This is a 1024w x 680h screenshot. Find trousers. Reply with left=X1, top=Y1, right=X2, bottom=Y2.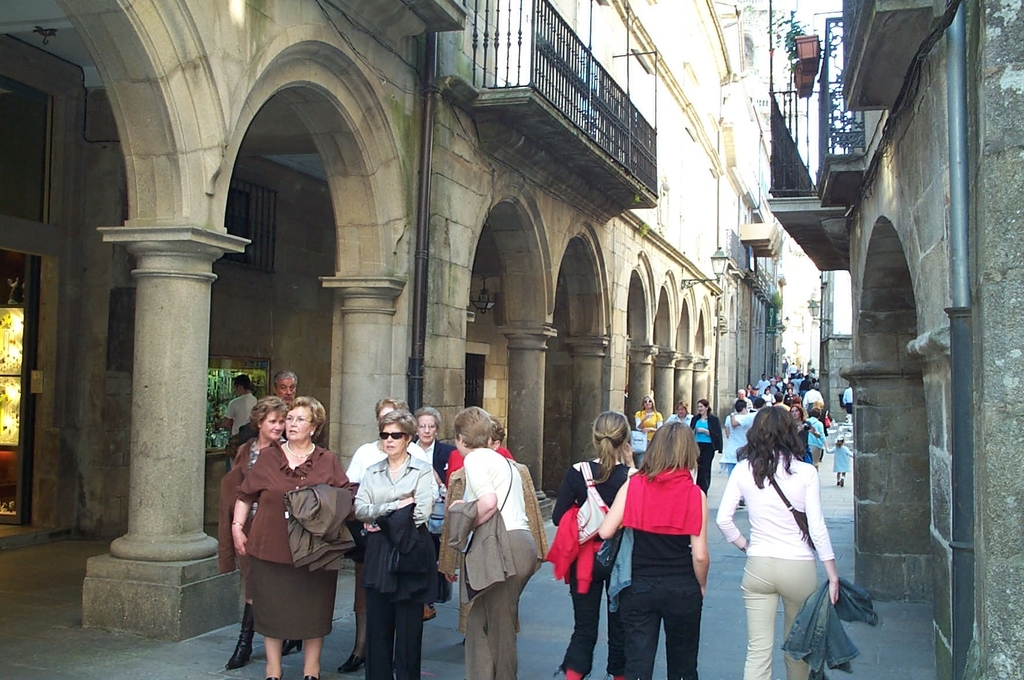
left=844, top=402, right=854, bottom=415.
